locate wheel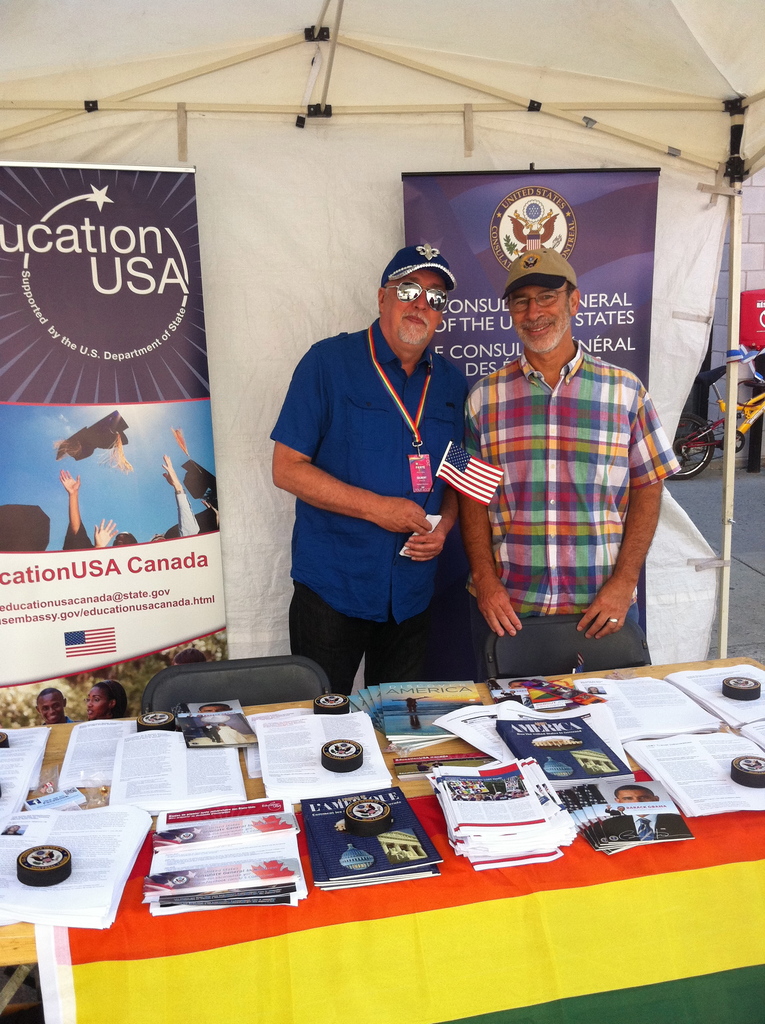
[x1=345, y1=802, x2=392, y2=835]
